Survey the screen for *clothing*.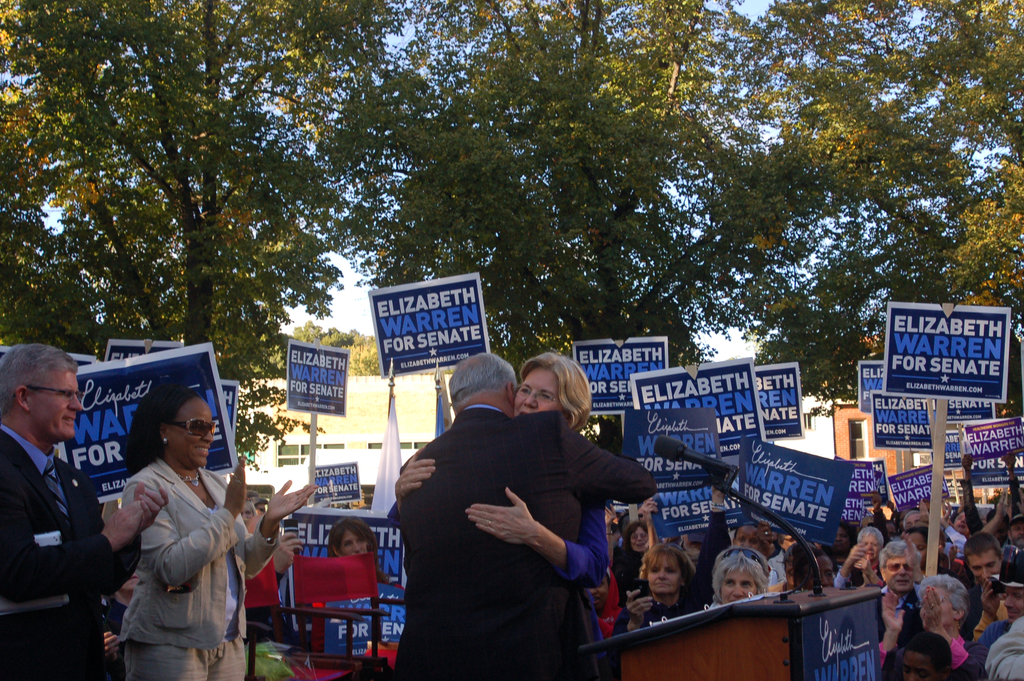
Survey found: (x1=923, y1=519, x2=970, y2=569).
